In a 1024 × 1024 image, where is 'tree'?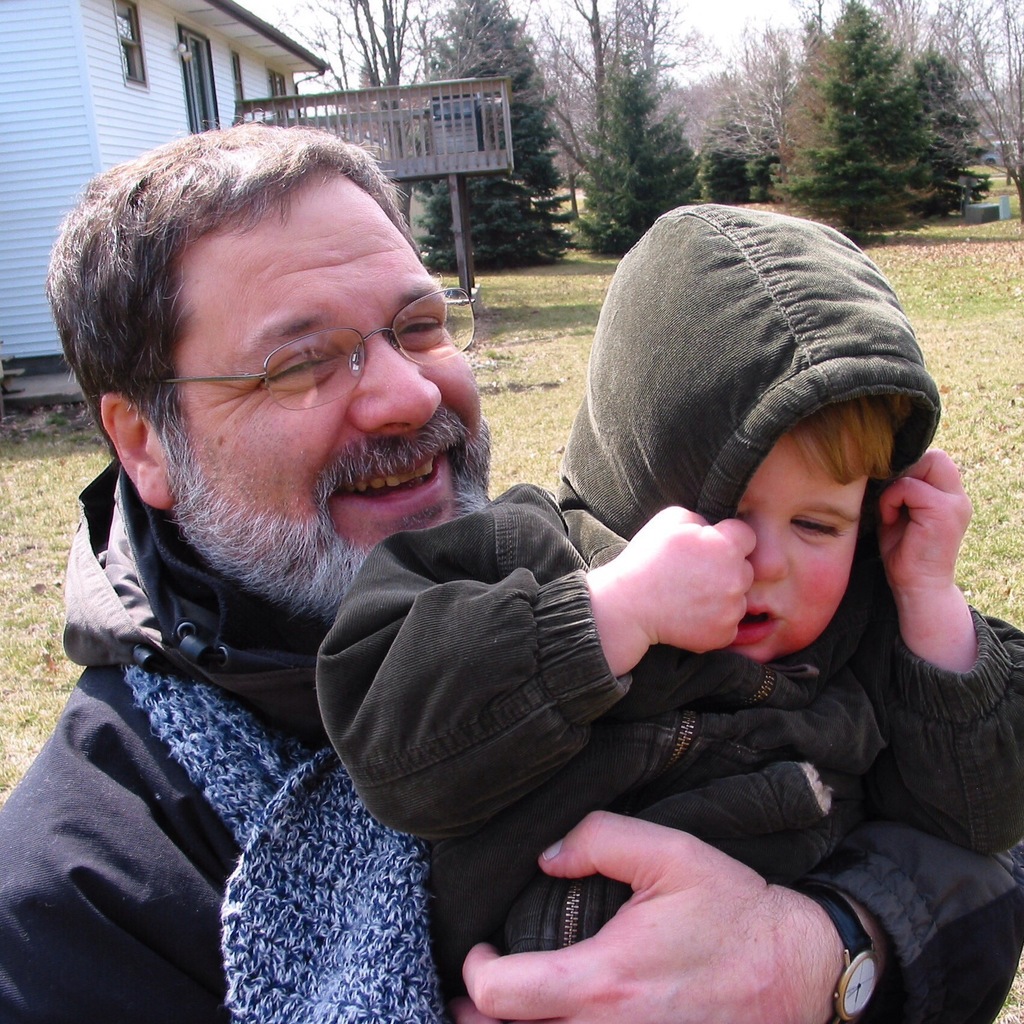
crop(319, 9, 399, 97).
